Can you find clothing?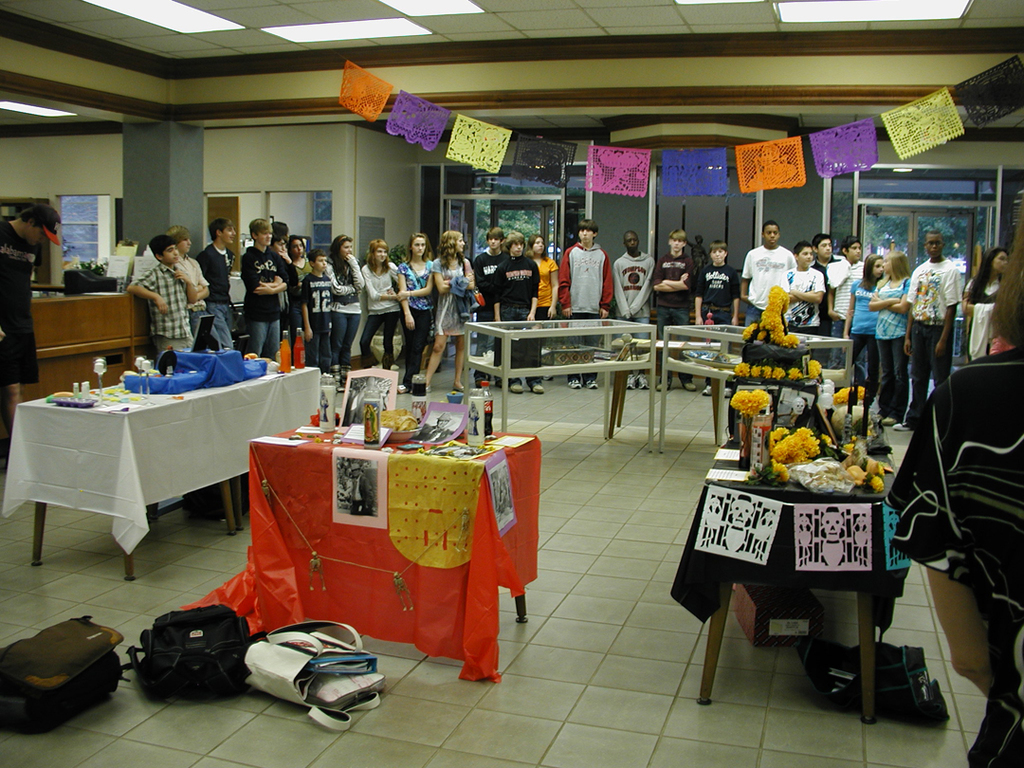
Yes, bounding box: {"left": 848, "top": 280, "right": 875, "bottom": 394}.
